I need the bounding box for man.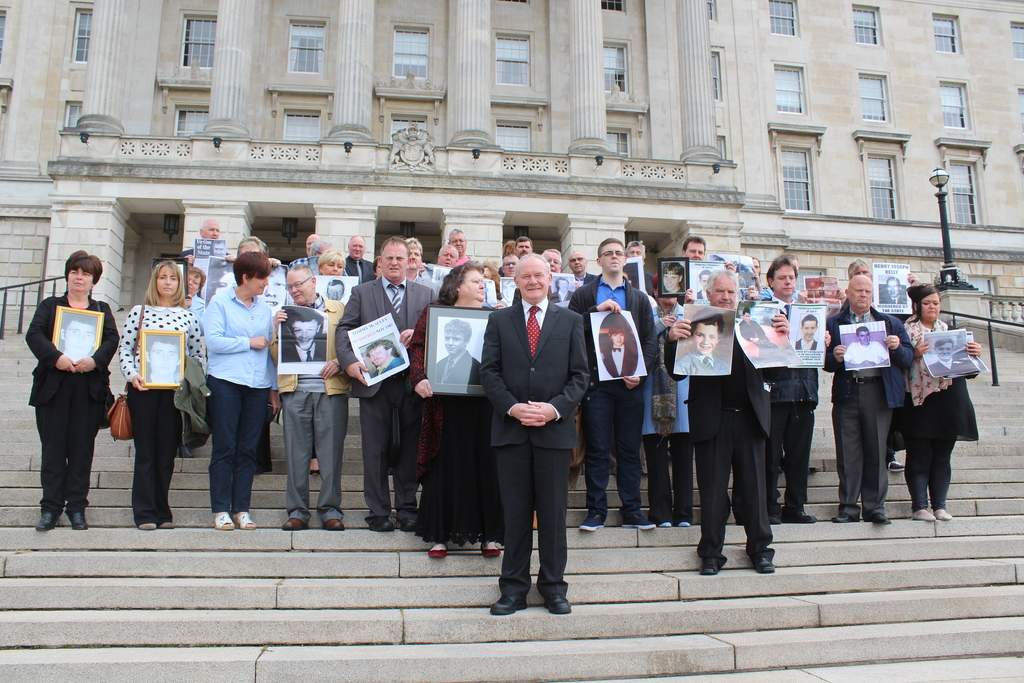
Here it is: {"left": 445, "top": 229, "right": 473, "bottom": 272}.
